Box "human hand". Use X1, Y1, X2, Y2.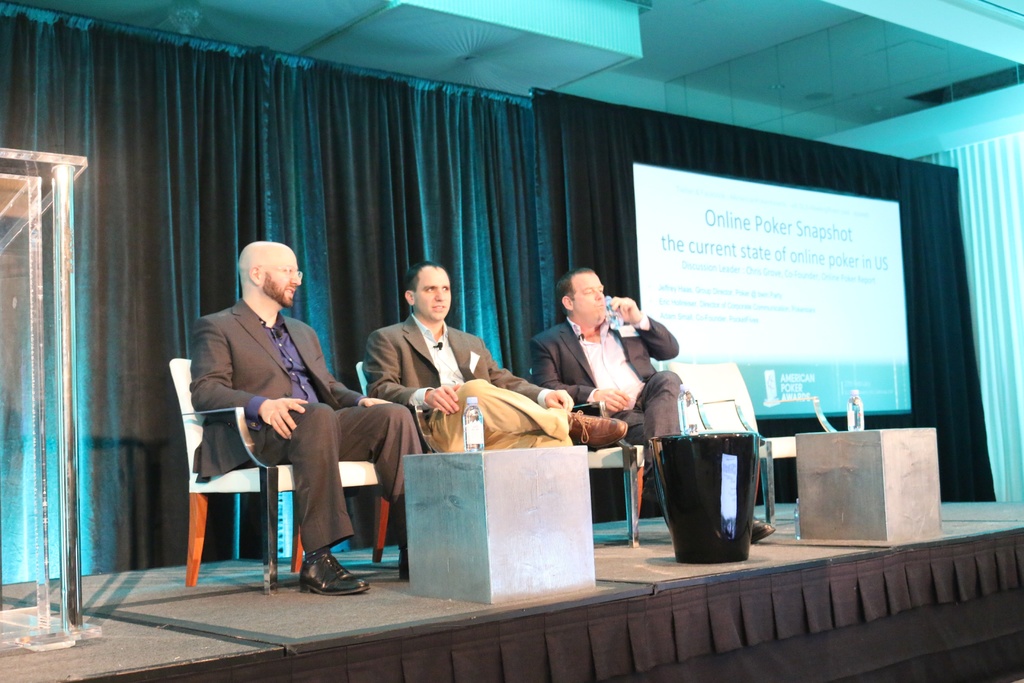
260, 397, 307, 441.
